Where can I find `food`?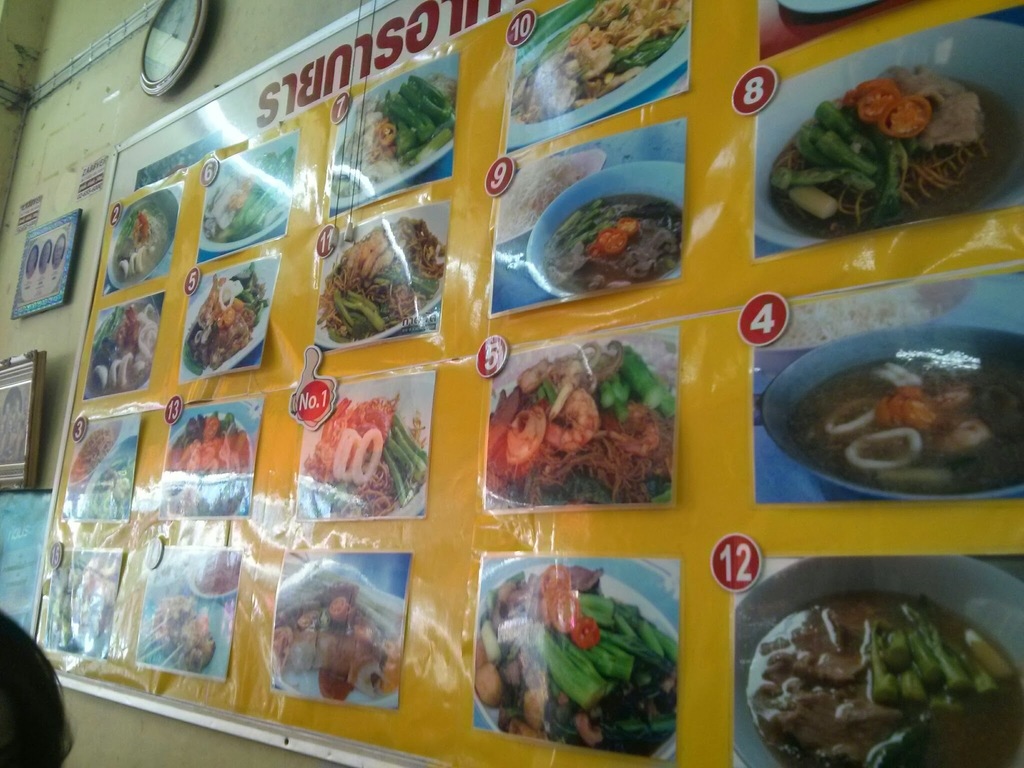
You can find it at BBox(332, 74, 454, 198).
